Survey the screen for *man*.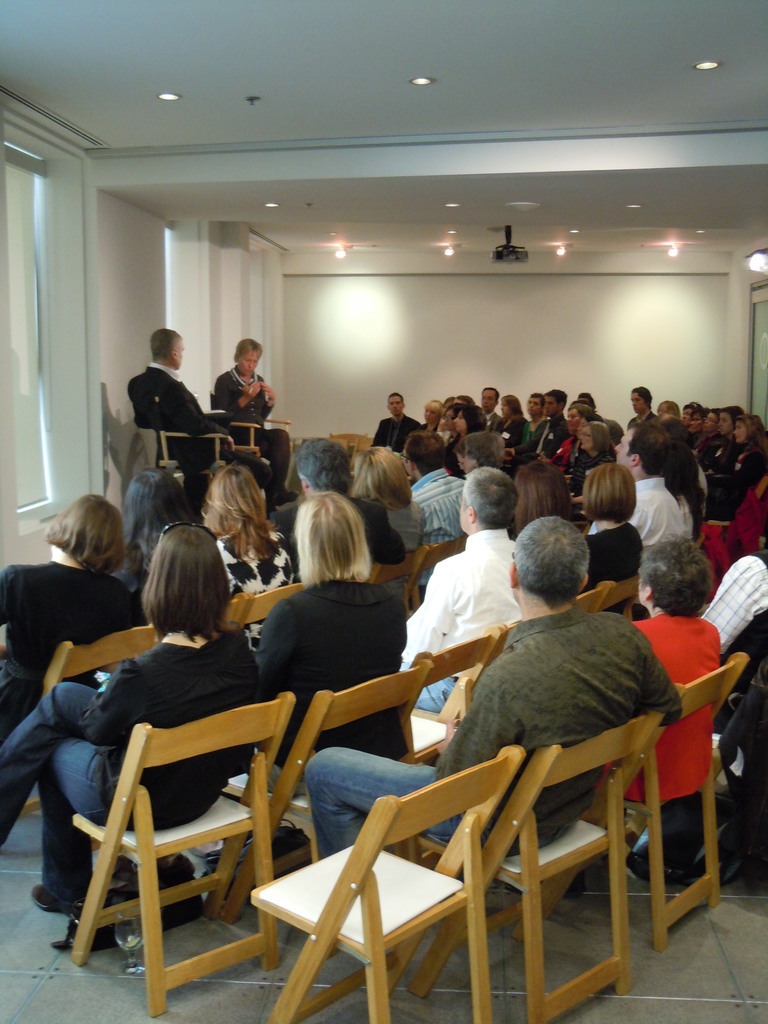
Survey found: bbox=(127, 328, 255, 458).
